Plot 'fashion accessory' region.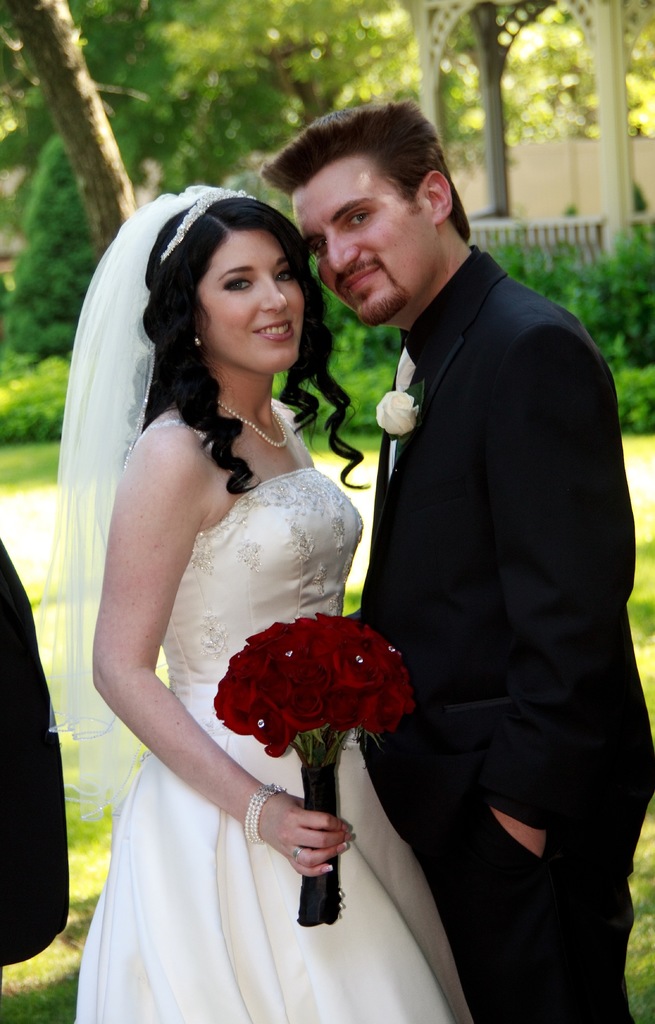
Plotted at crop(218, 398, 291, 451).
